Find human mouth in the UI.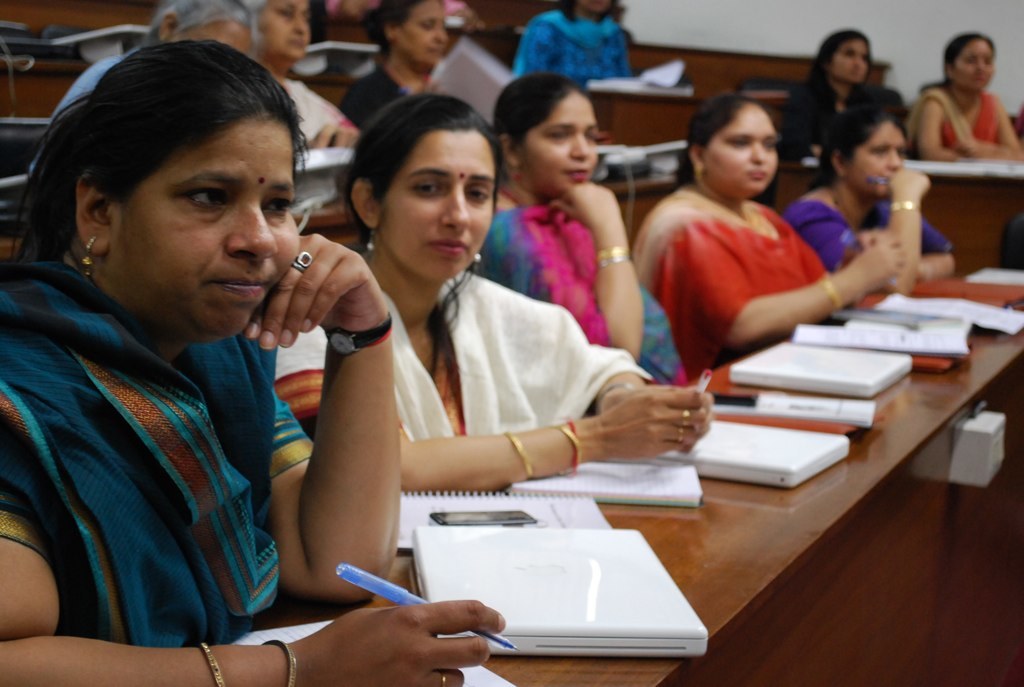
UI element at select_region(285, 32, 305, 46).
